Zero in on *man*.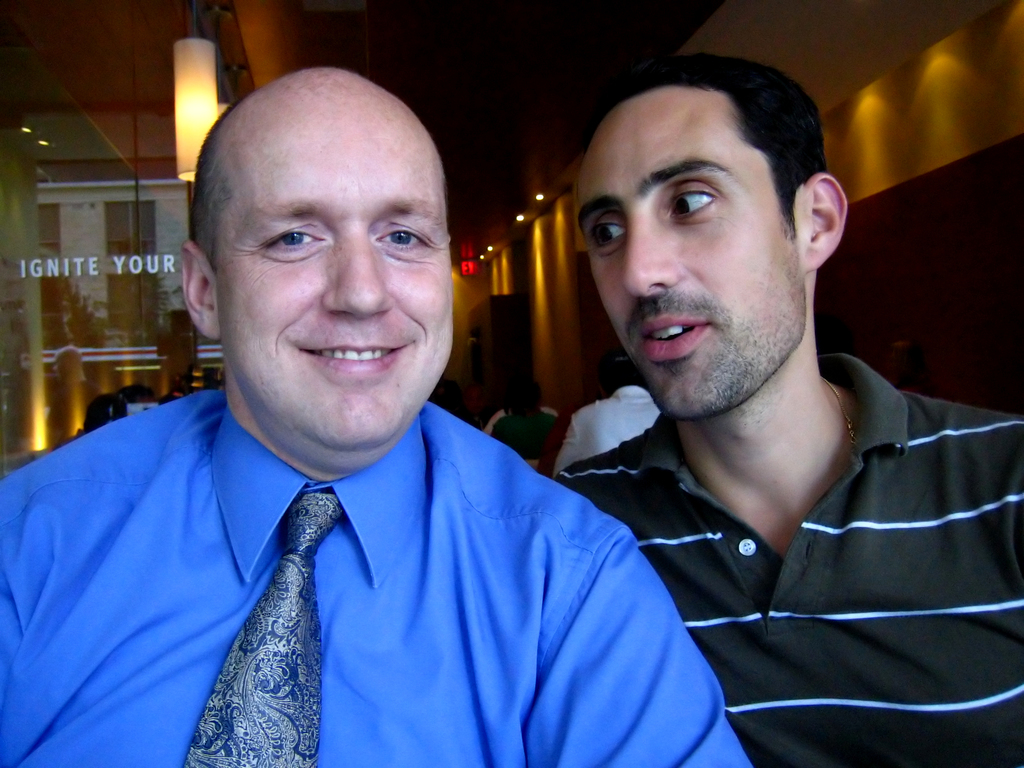
Zeroed in: bbox(554, 51, 1021, 764).
